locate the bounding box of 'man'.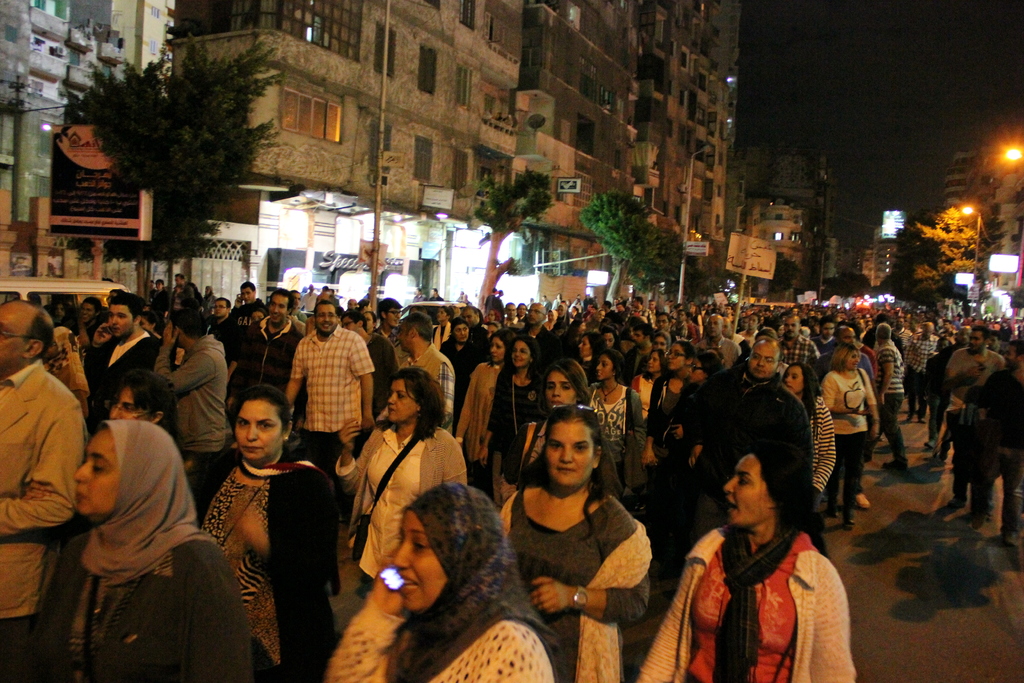
Bounding box: crop(623, 293, 651, 320).
